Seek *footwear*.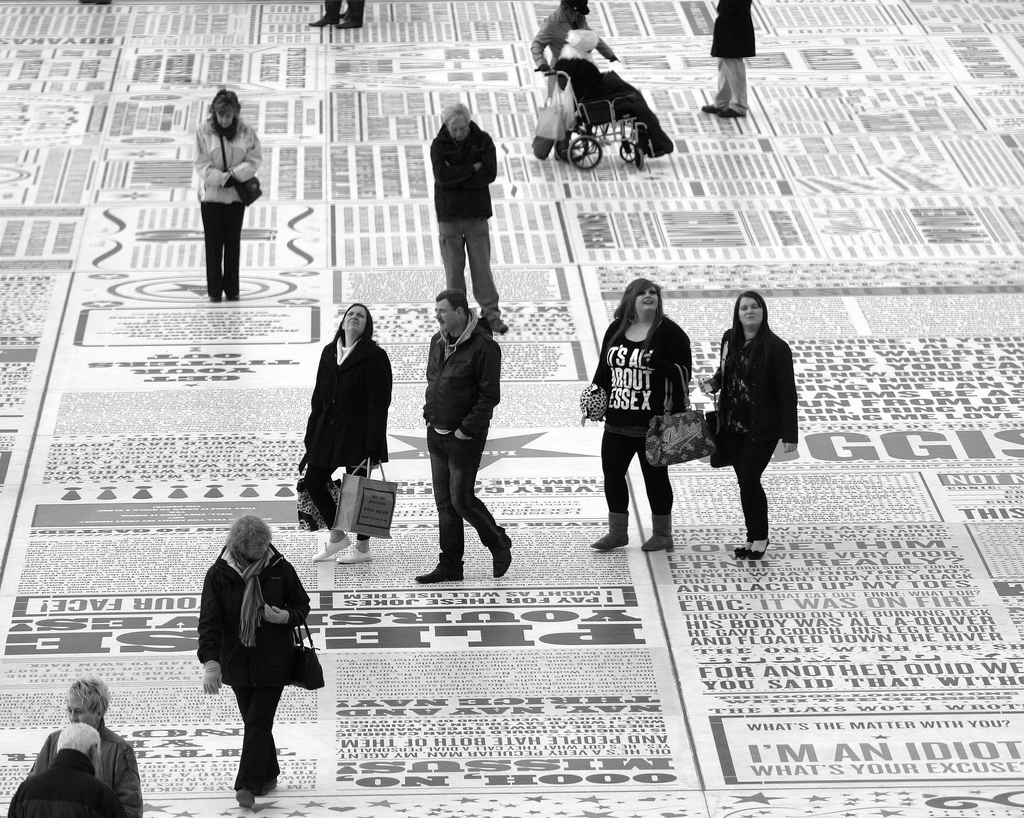
{"x1": 341, "y1": 5, "x2": 361, "y2": 29}.
